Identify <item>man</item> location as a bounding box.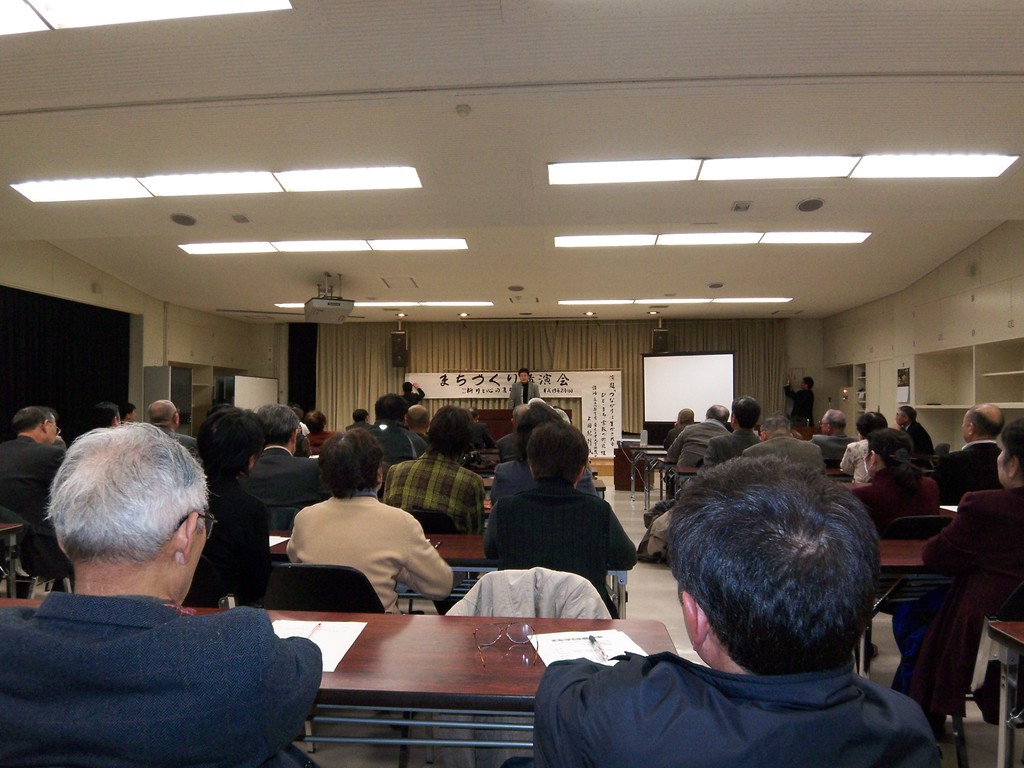
(285,424,449,618).
